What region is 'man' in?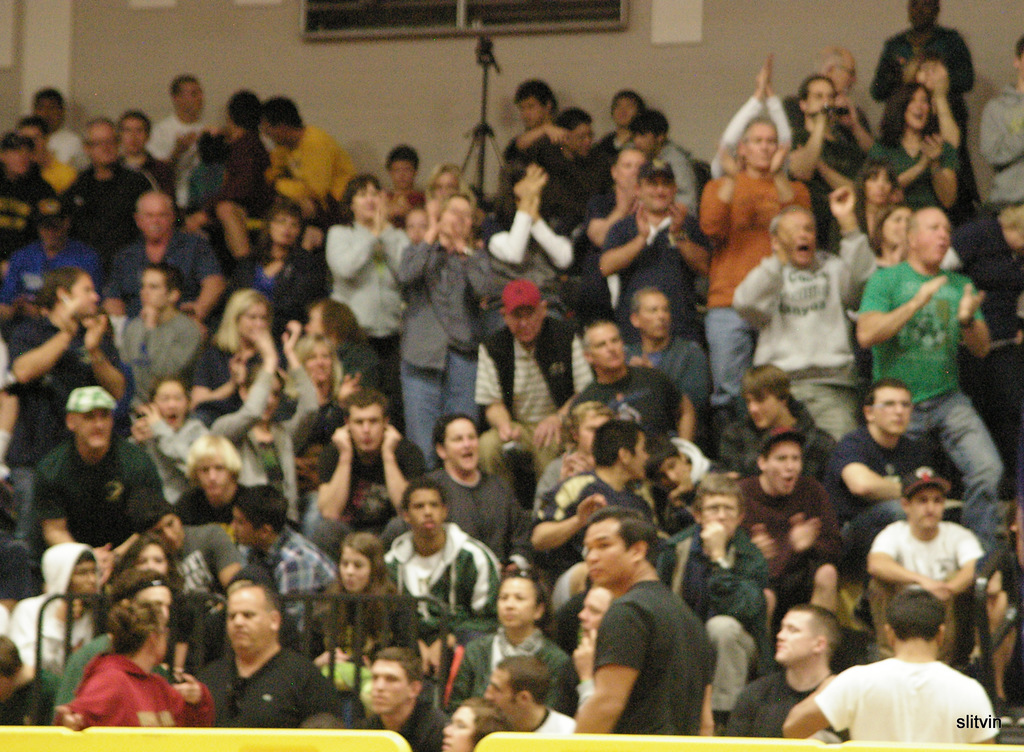
x1=588 y1=86 x2=652 y2=169.
